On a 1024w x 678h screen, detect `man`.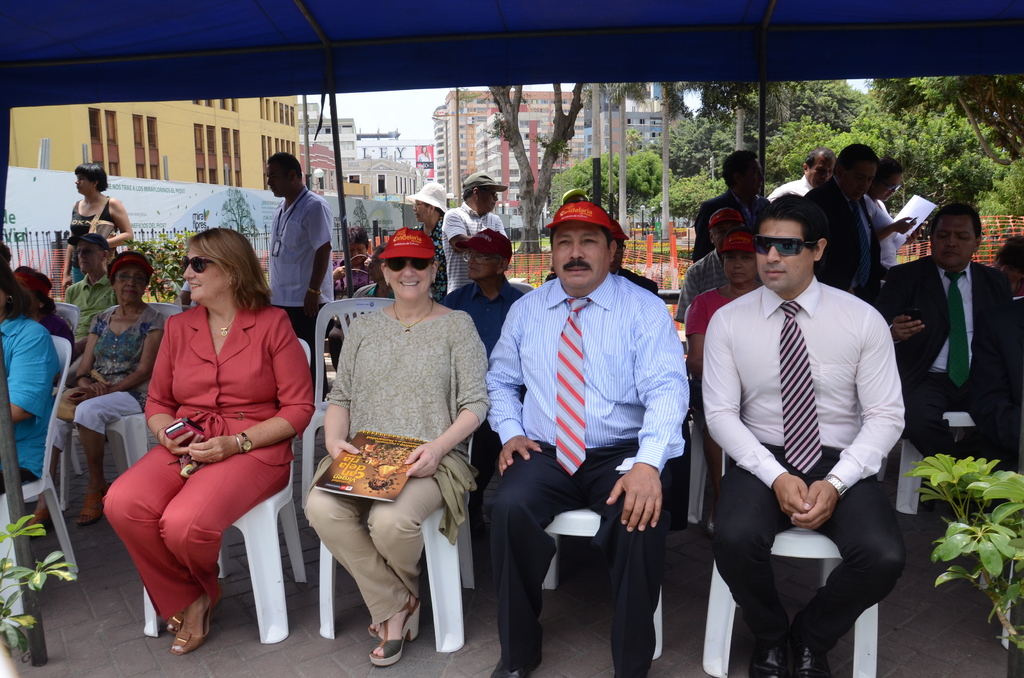
x1=754, y1=150, x2=884, y2=192.
